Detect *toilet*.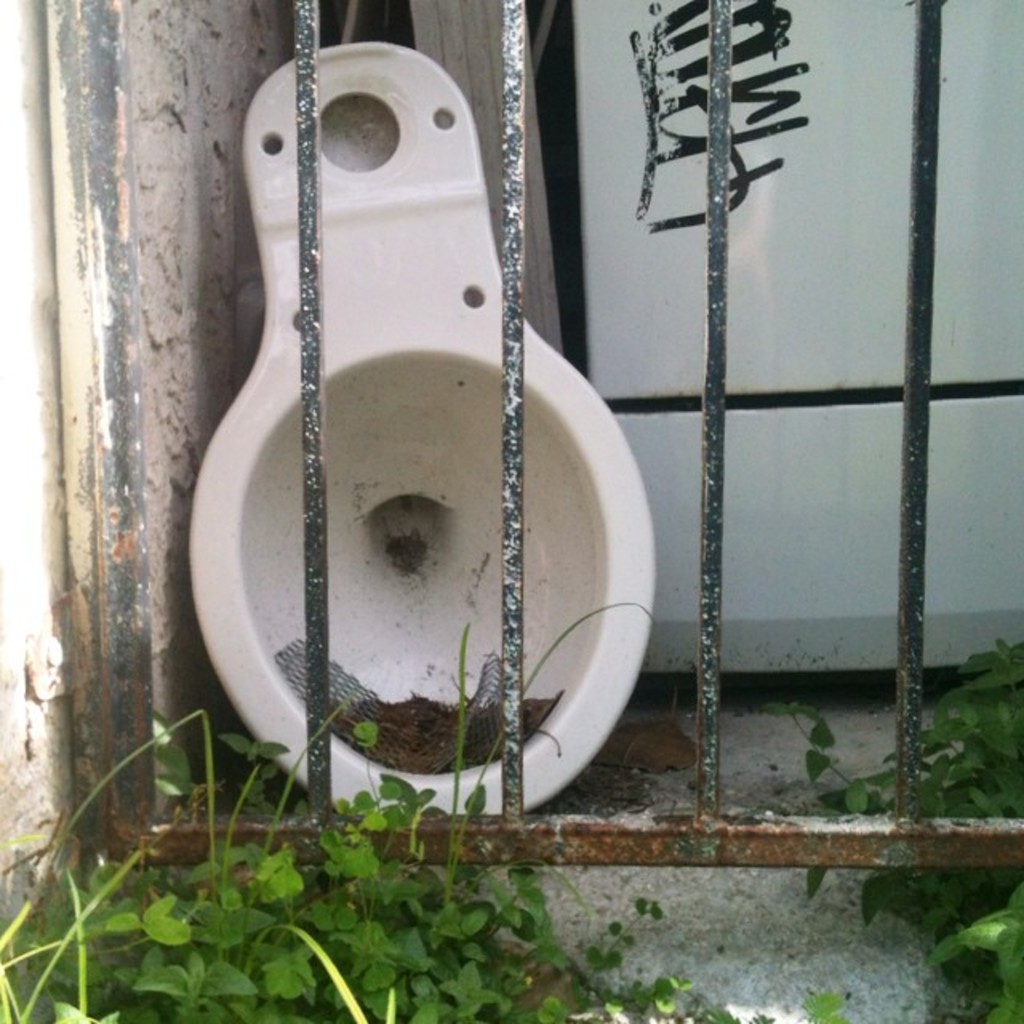
Detected at <bbox>178, 35, 656, 819</bbox>.
